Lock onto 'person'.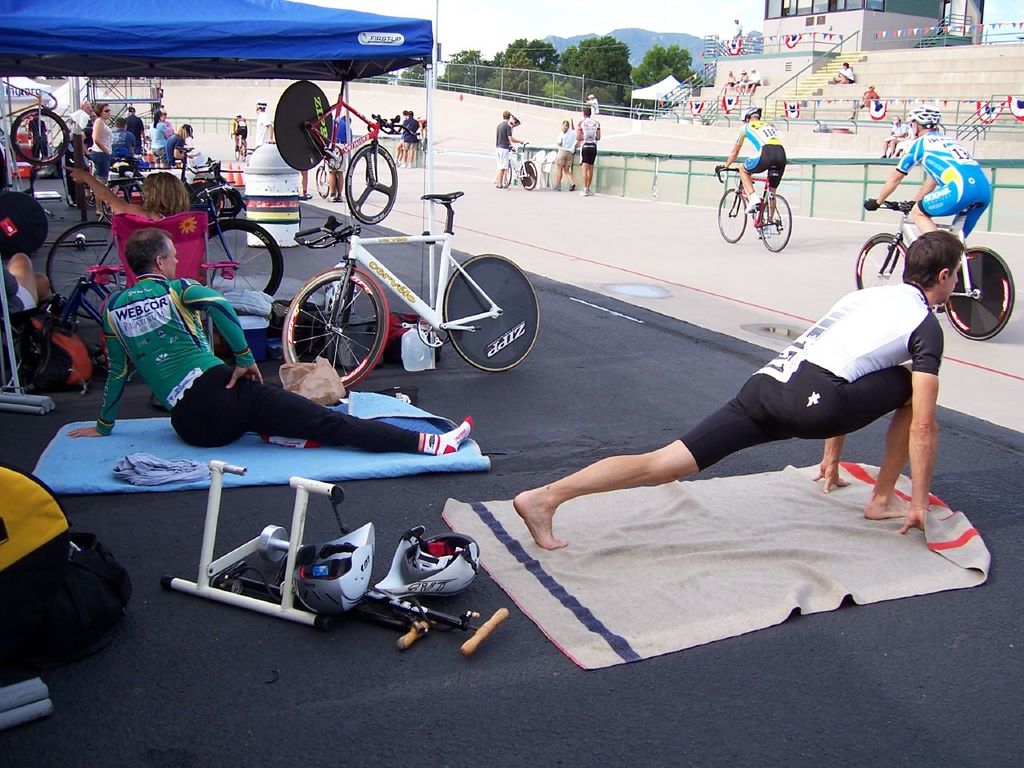
Locked: 514, 230, 966, 550.
